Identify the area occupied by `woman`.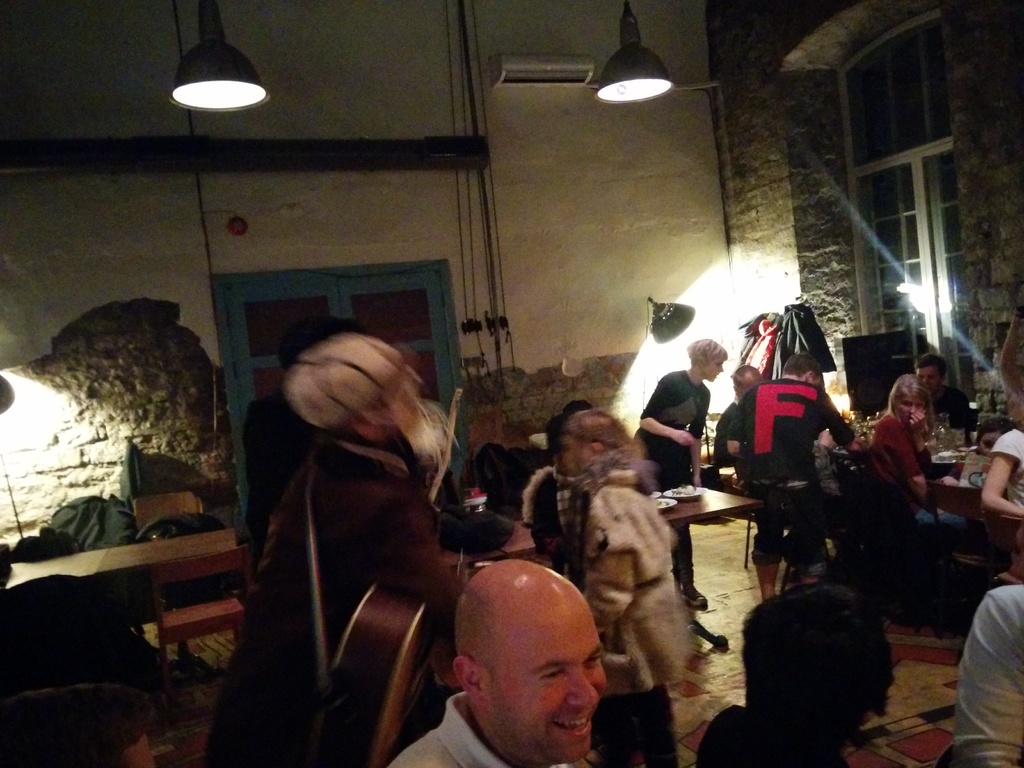
Area: locate(553, 401, 698, 687).
